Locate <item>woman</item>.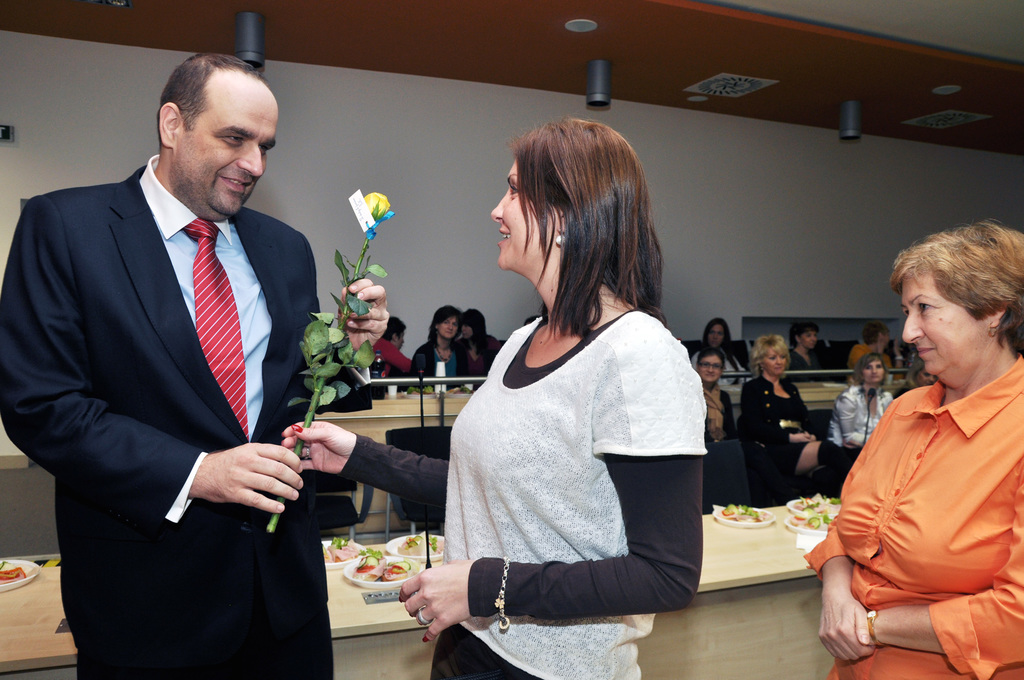
Bounding box: [818, 234, 1023, 679].
